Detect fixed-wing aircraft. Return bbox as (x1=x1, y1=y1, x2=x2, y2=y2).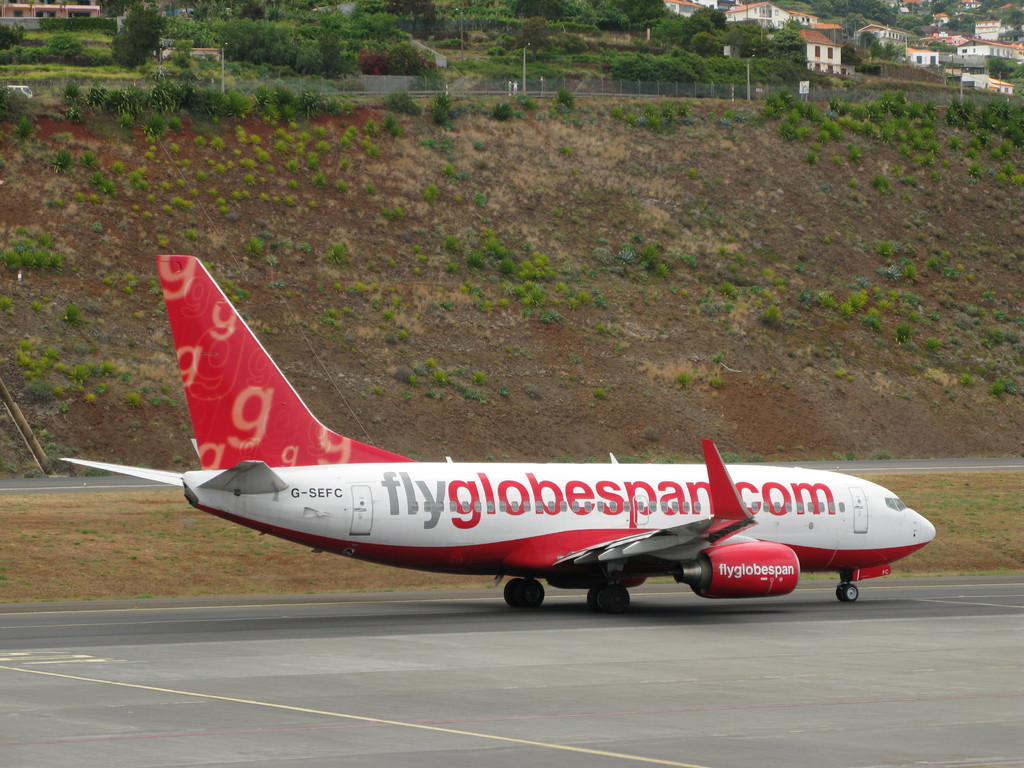
(x1=52, y1=253, x2=938, y2=606).
